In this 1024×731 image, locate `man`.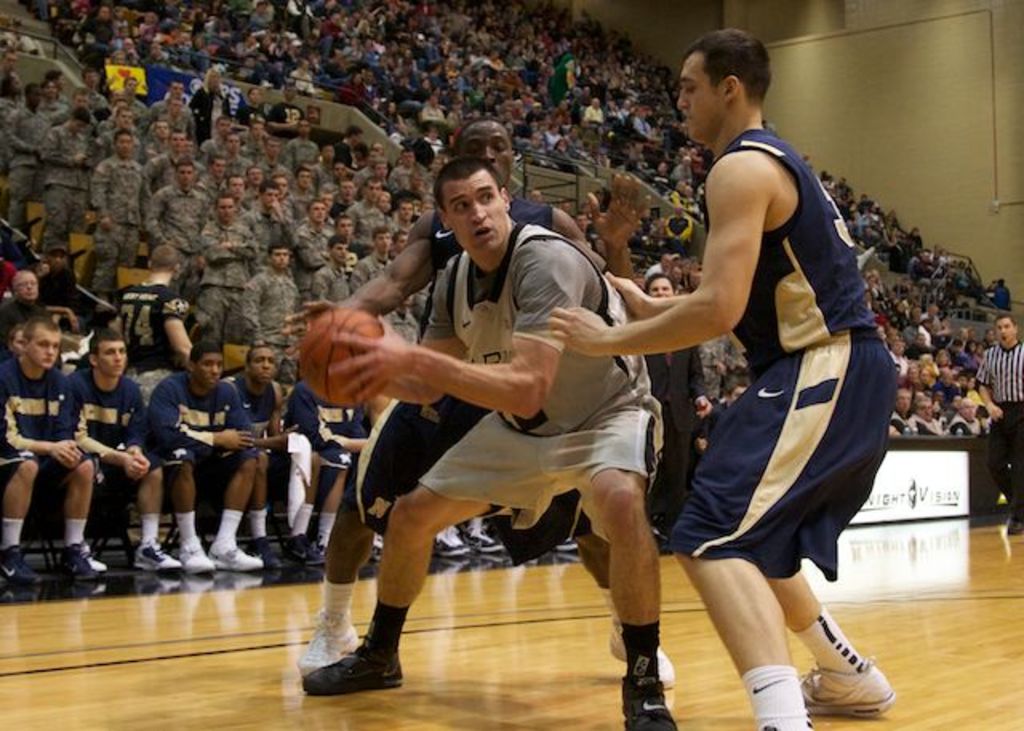
Bounding box: select_region(549, 34, 914, 729).
